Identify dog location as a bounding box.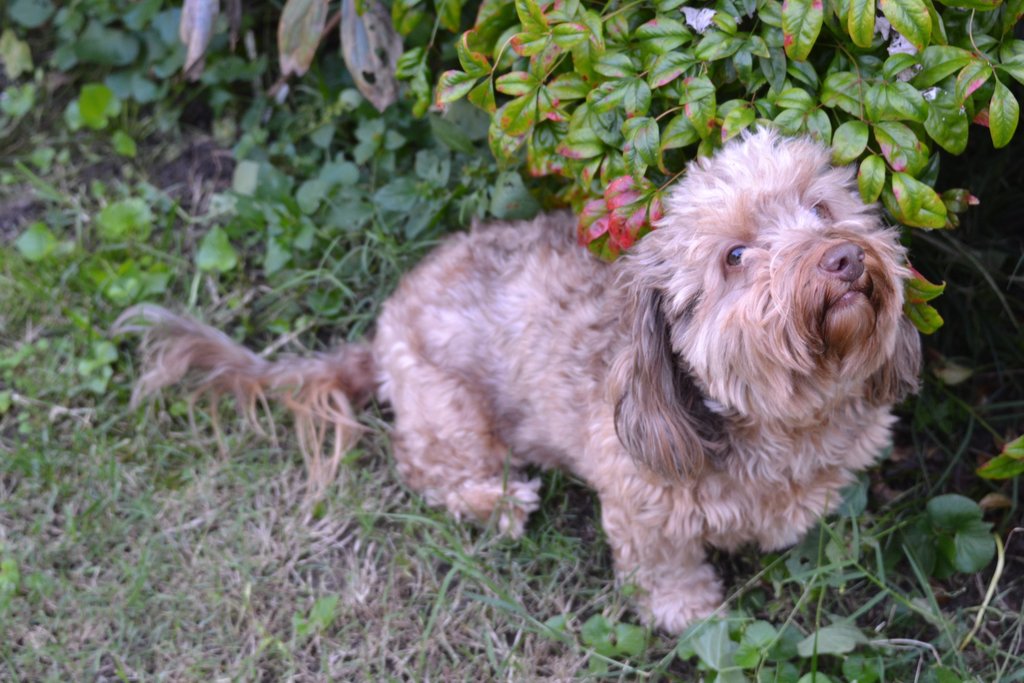
region(106, 120, 925, 638).
